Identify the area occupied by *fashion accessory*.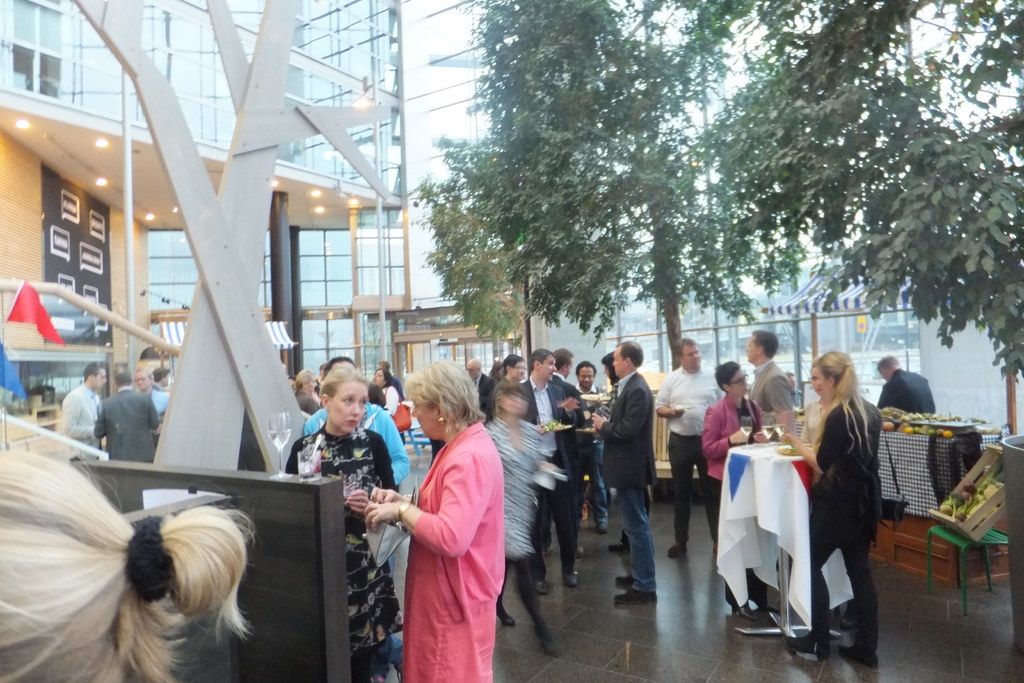
Area: [779, 630, 834, 661].
